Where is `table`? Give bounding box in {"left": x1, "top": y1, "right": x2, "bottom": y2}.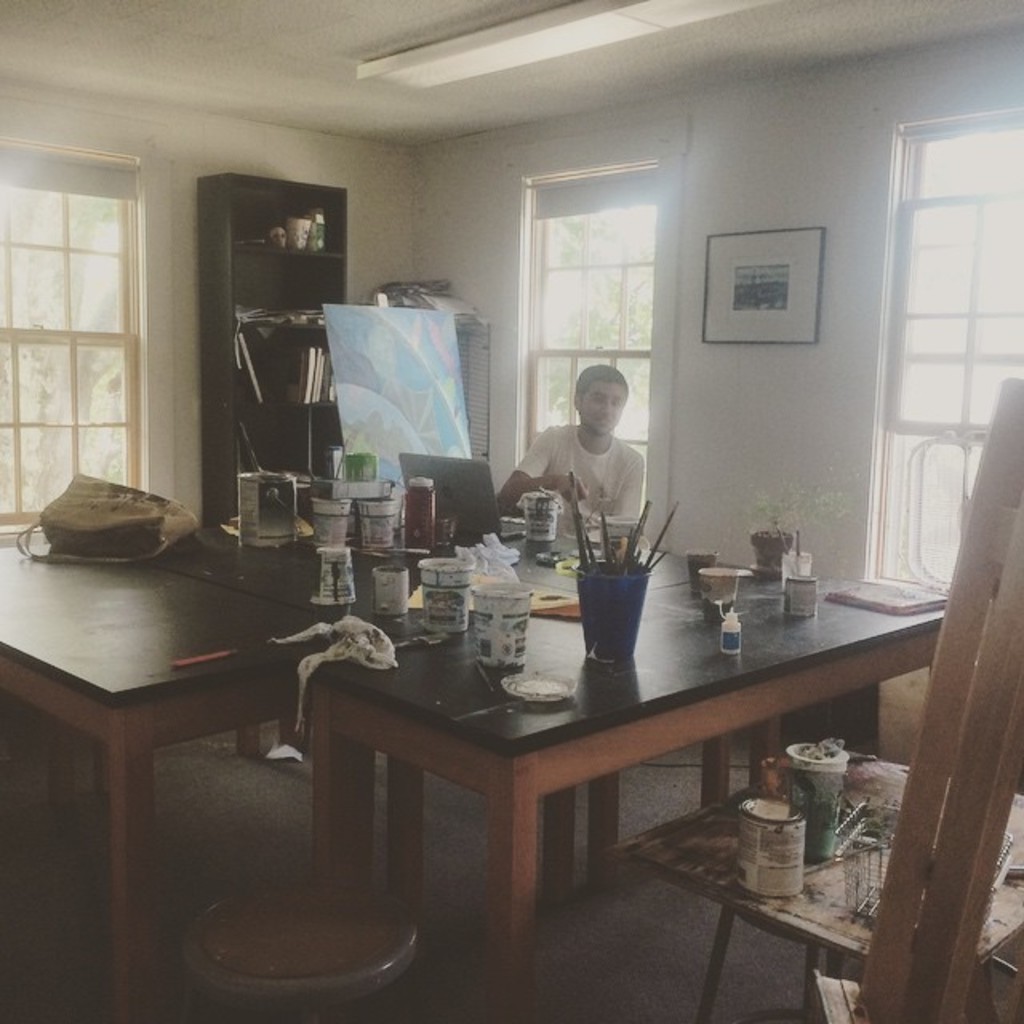
{"left": 269, "top": 557, "right": 896, "bottom": 982}.
